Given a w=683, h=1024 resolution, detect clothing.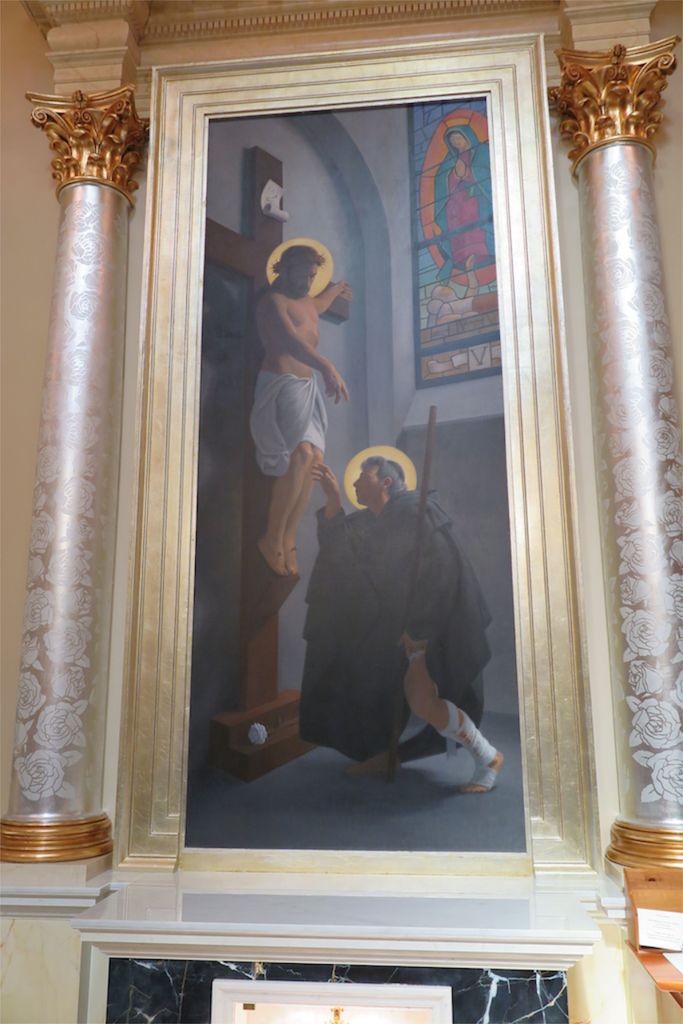
box=[243, 369, 337, 488].
